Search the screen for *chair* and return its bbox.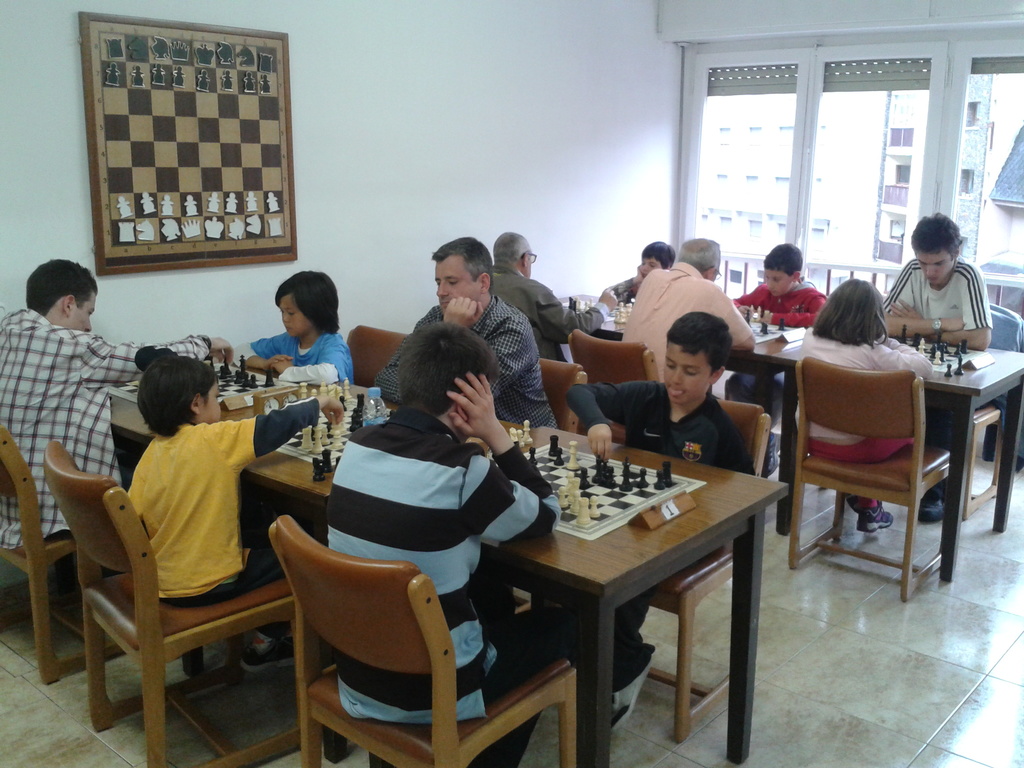
Found: 564, 329, 664, 440.
